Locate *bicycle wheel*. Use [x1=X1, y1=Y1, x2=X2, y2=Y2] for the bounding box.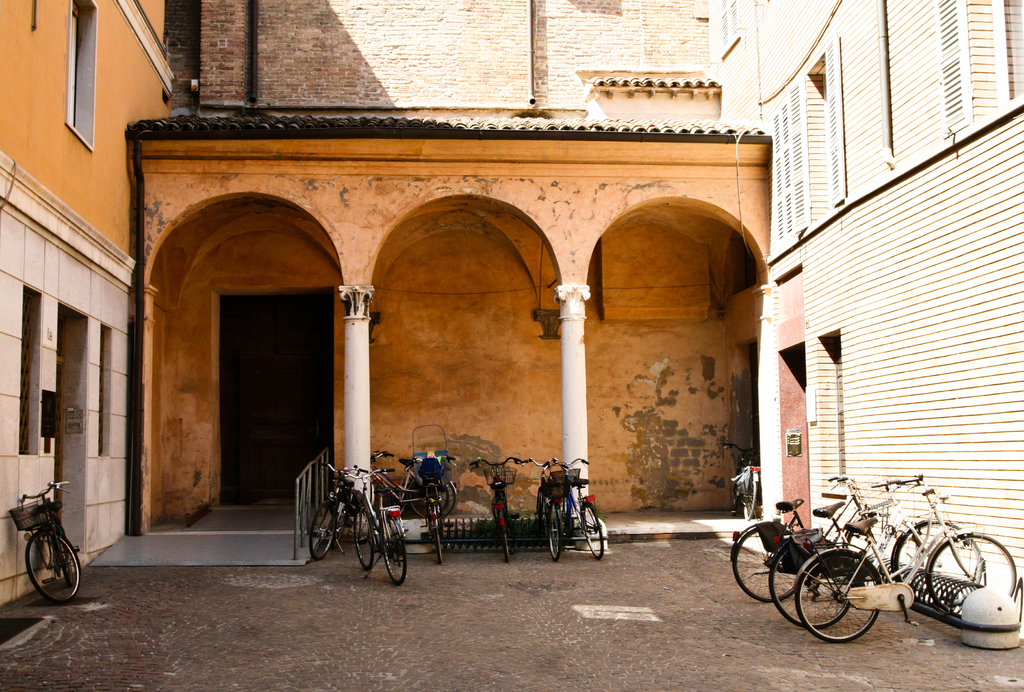
[x1=493, y1=507, x2=509, y2=560].
